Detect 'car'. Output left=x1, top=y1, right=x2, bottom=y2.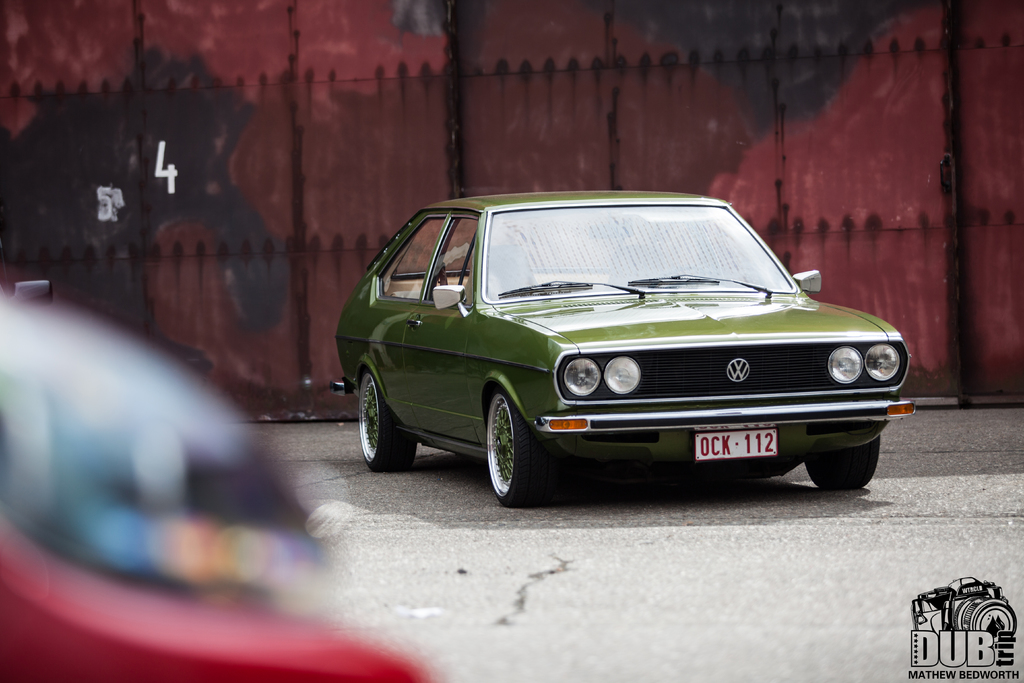
left=335, top=188, right=916, bottom=504.
